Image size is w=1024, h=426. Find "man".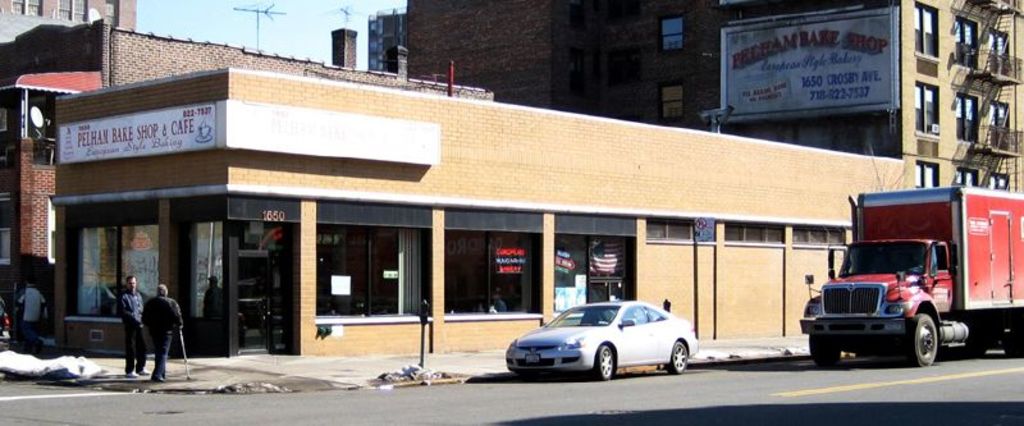
bbox=(118, 276, 150, 377).
